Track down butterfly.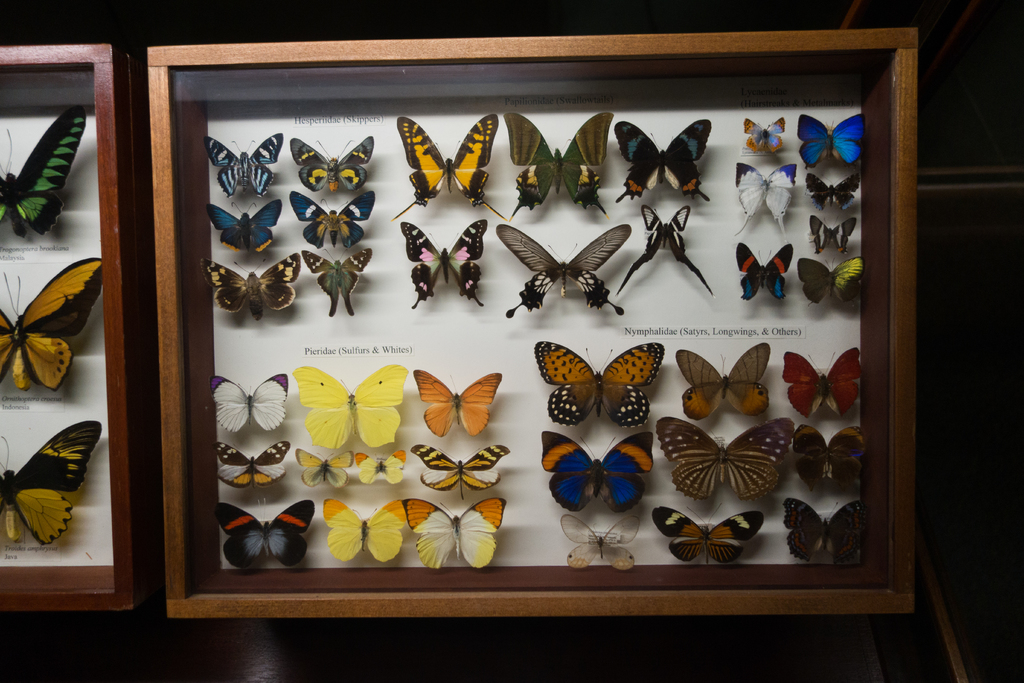
Tracked to x1=788, y1=424, x2=866, y2=488.
